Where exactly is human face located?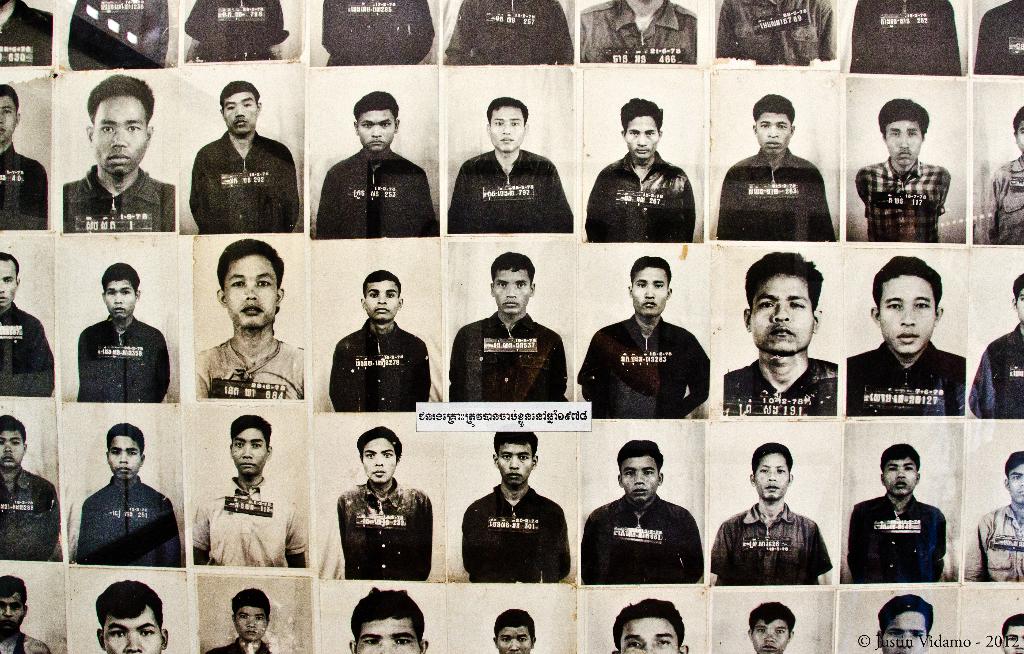
Its bounding box is <box>355,620,420,653</box>.
